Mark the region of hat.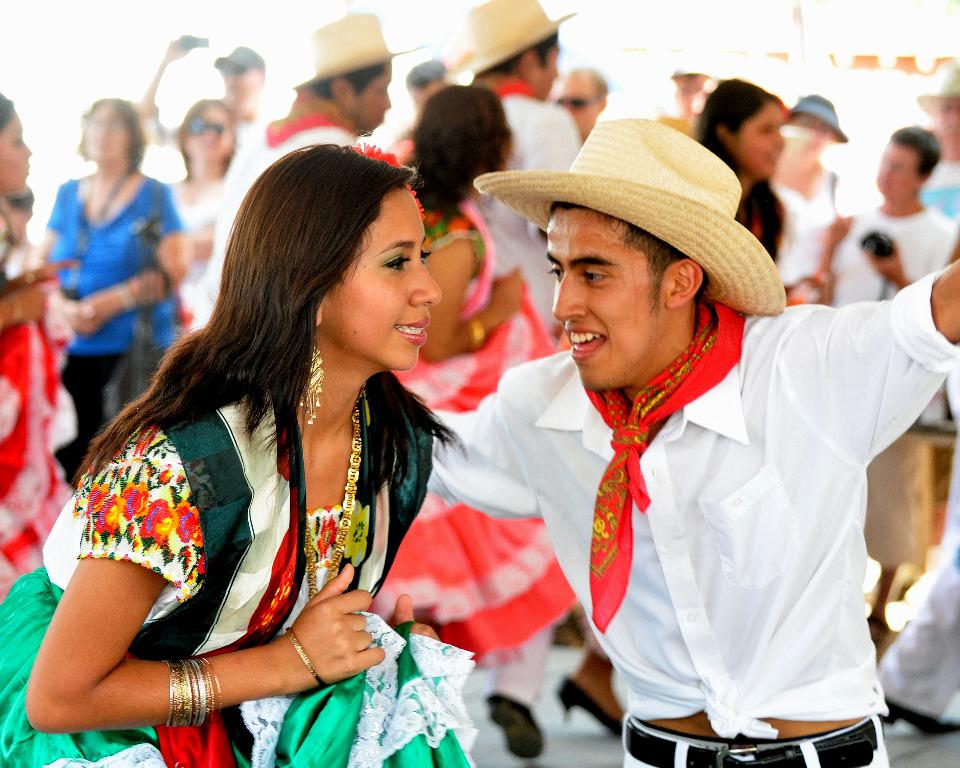
Region: crop(784, 93, 848, 146).
